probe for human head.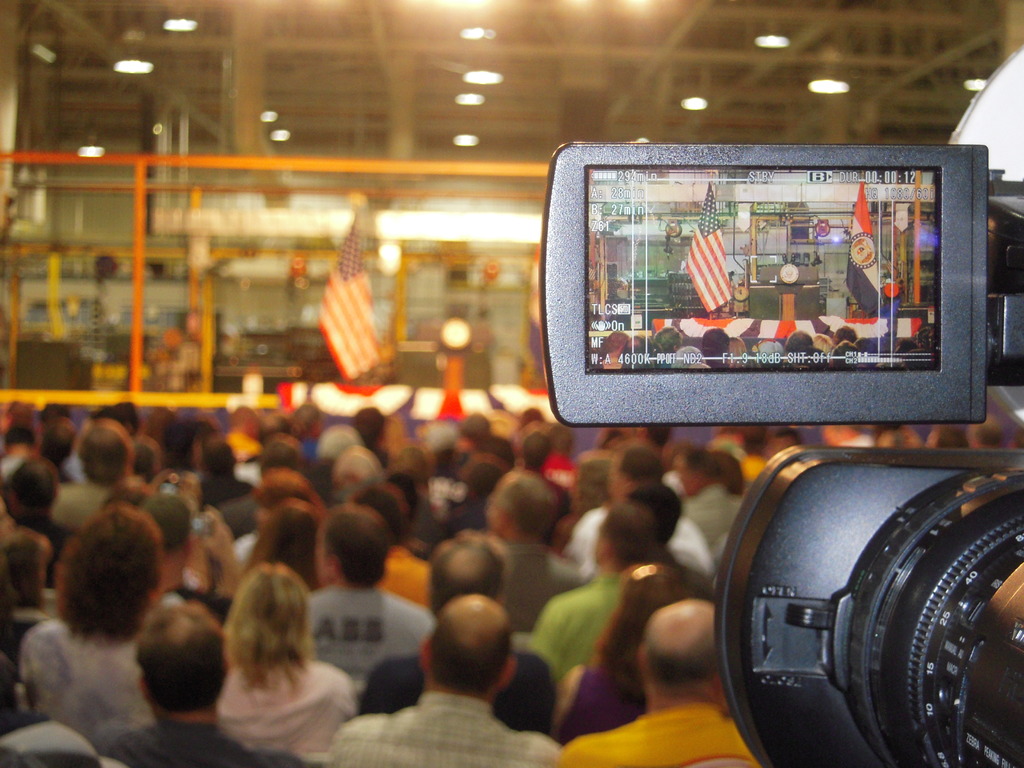
Probe result: detection(216, 574, 312, 692).
